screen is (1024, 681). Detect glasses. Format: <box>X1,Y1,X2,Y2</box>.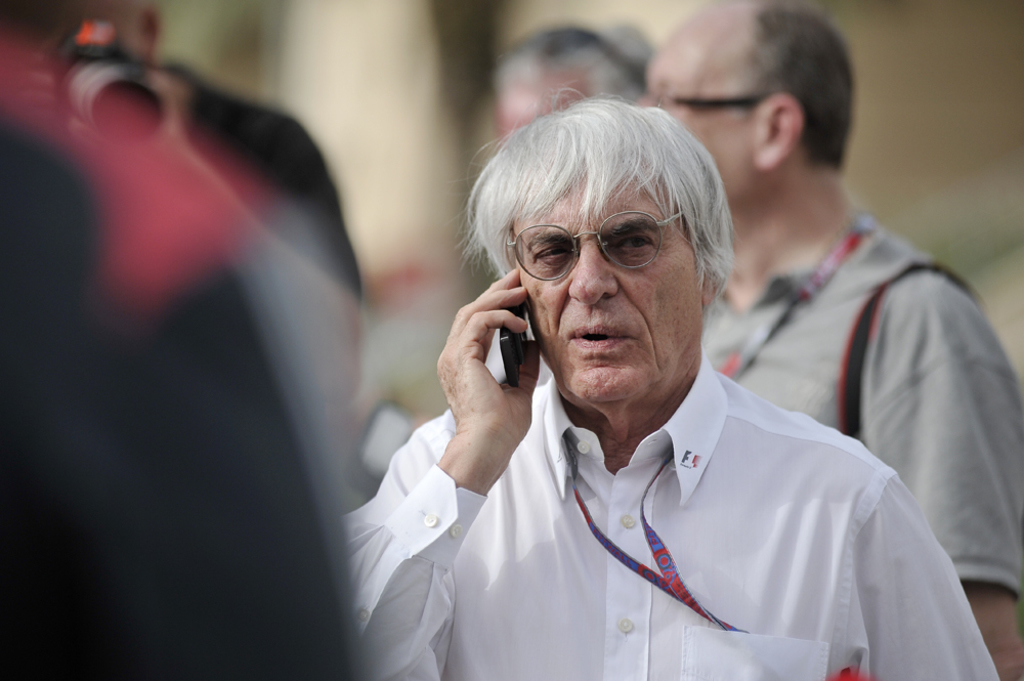
<box>650,85,765,111</box>.
